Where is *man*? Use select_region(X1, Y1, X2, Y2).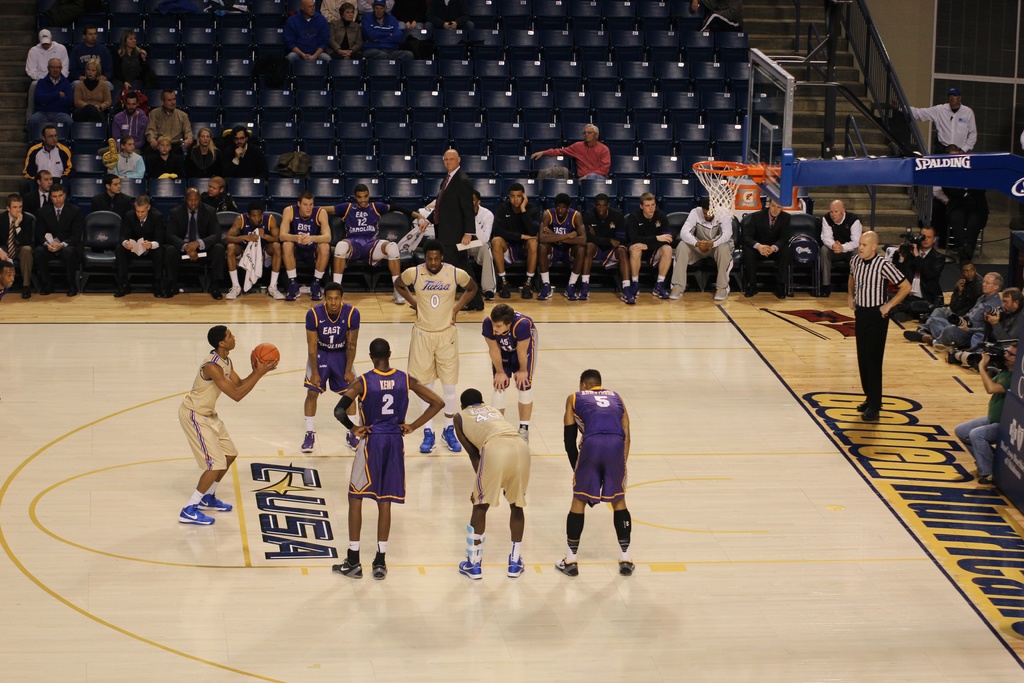
select_region(892, 226, 947, 318).
